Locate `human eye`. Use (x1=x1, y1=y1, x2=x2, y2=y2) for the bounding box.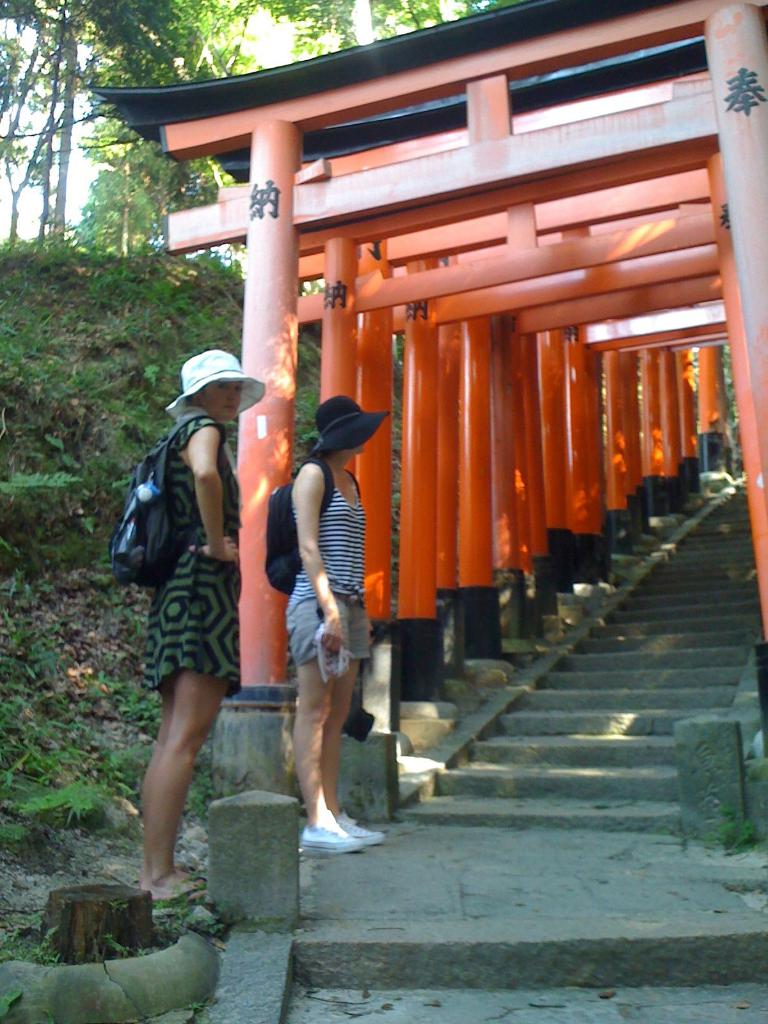
(x1=216, y1=383, x2=225, y2=392).
